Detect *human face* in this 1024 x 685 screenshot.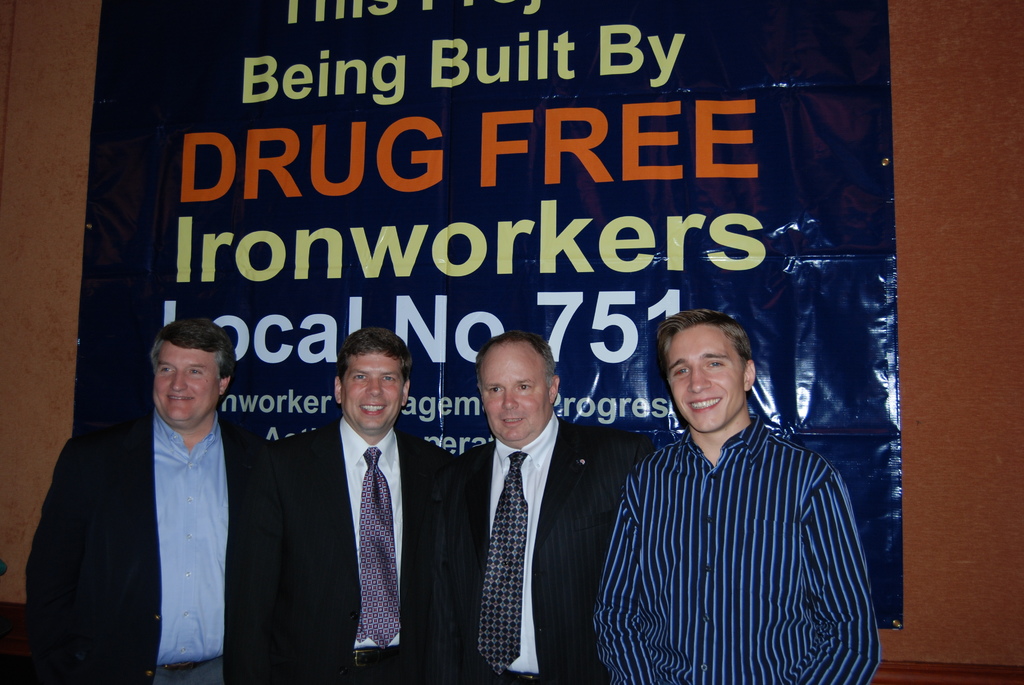
Detection: [154, 340, 218, 421].
